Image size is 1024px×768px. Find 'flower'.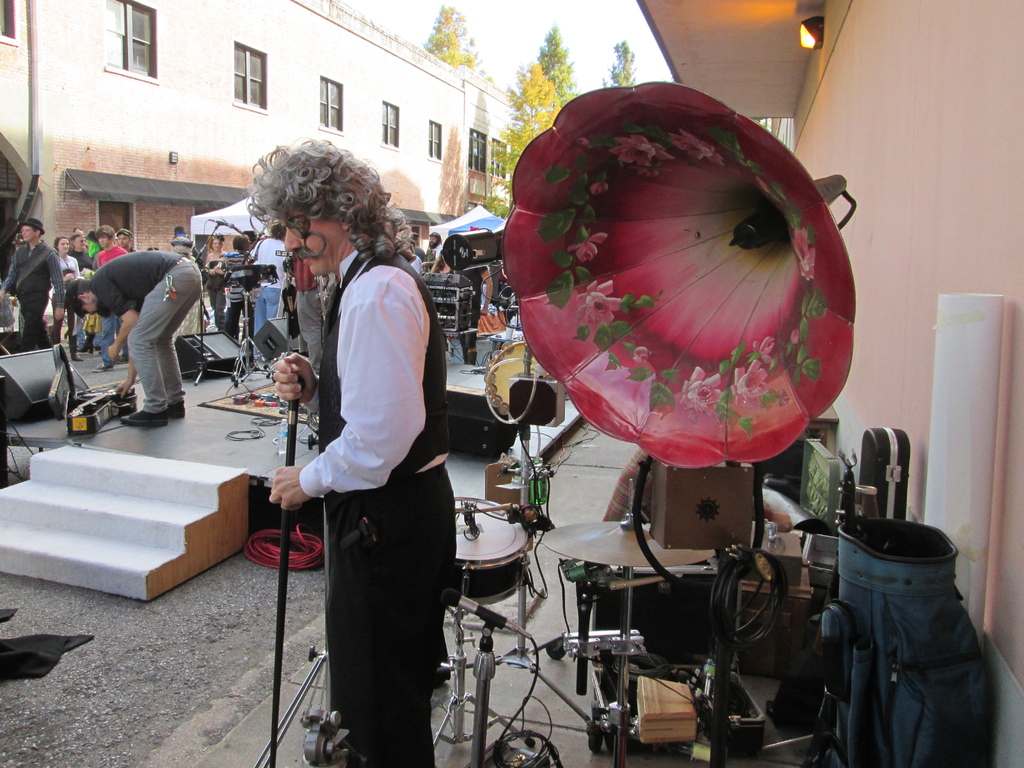
rect(588, 179, 612, 197).
